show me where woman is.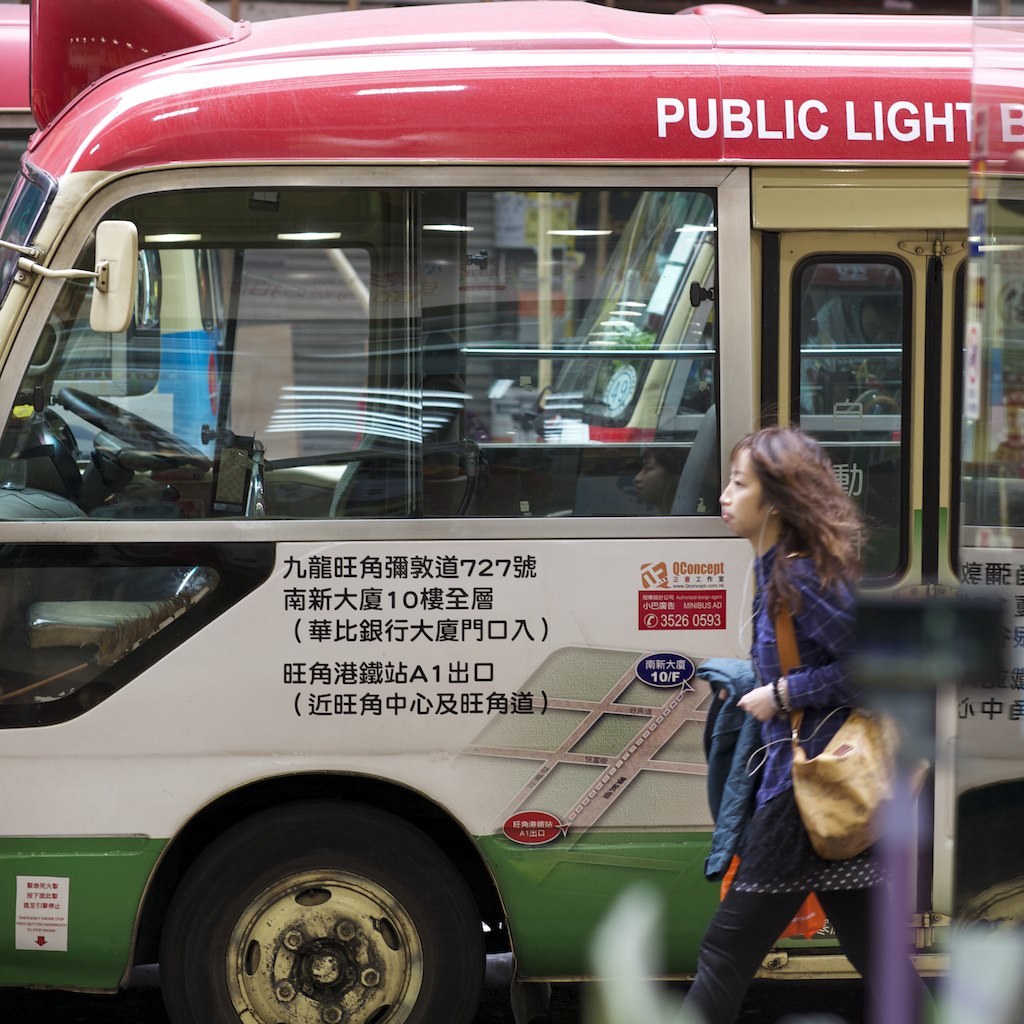
woman is at 690 394 925 989.
